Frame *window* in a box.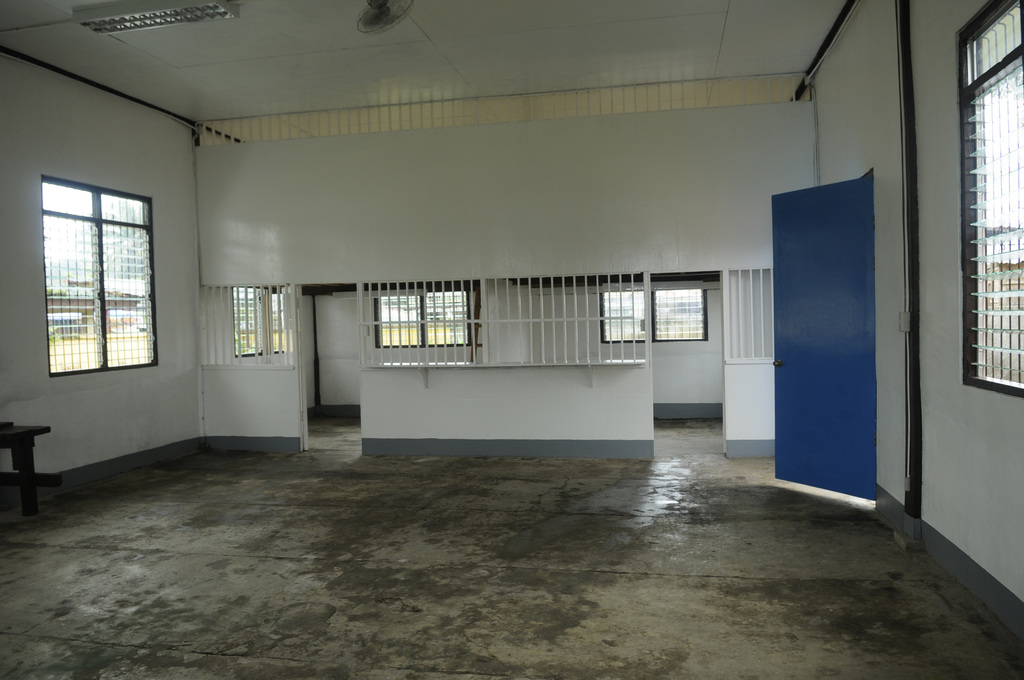
954,0,1023,384.
